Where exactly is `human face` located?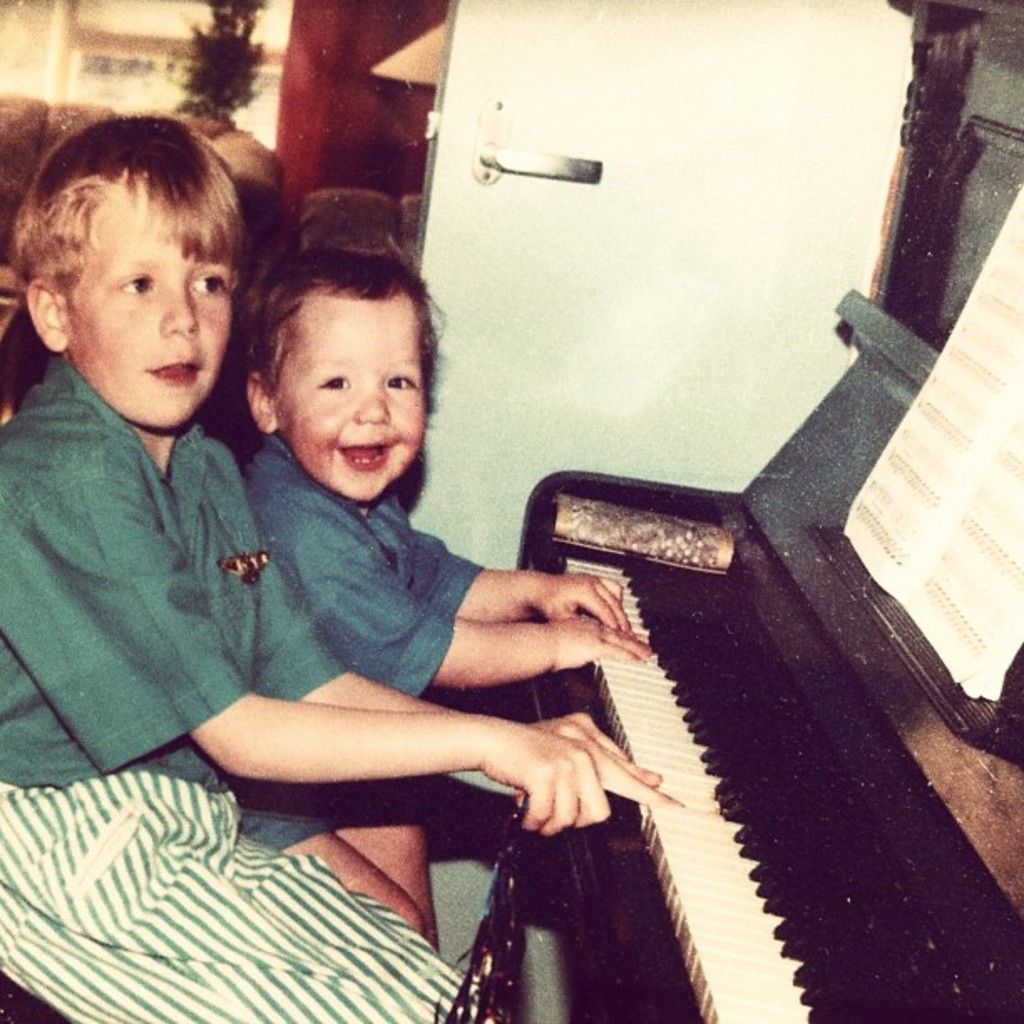
Its bounding box is x1=74 y1=218 x2=228 y2=427.
